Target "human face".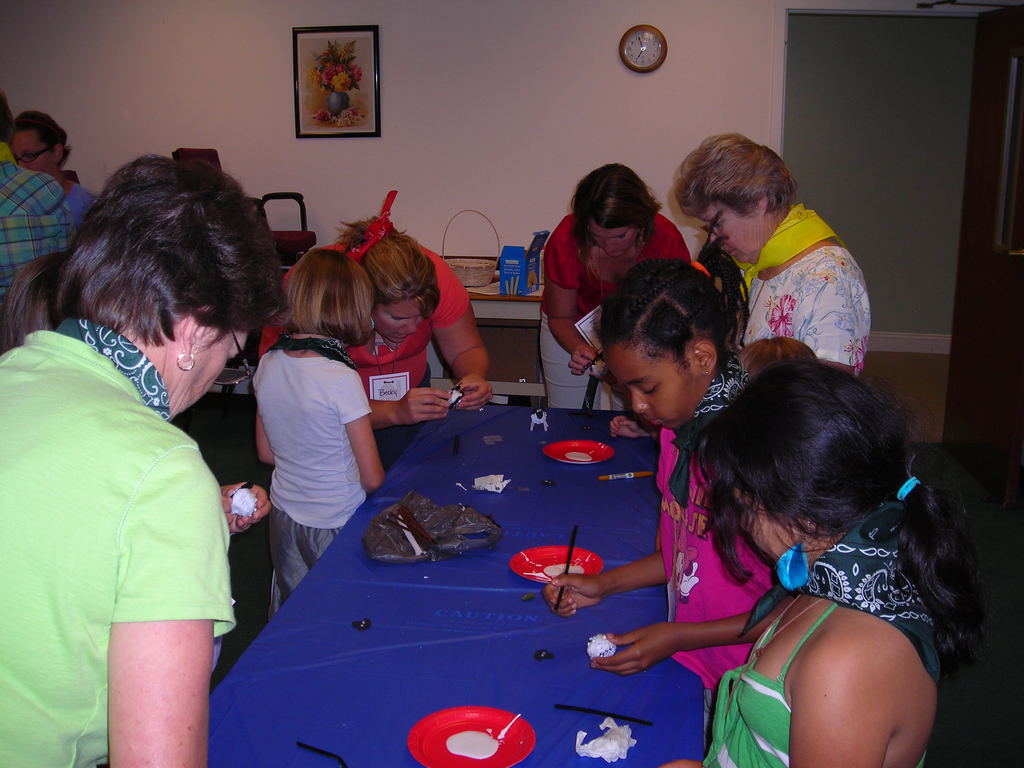
Target region: bbox=(173, 336, 246, 422).
